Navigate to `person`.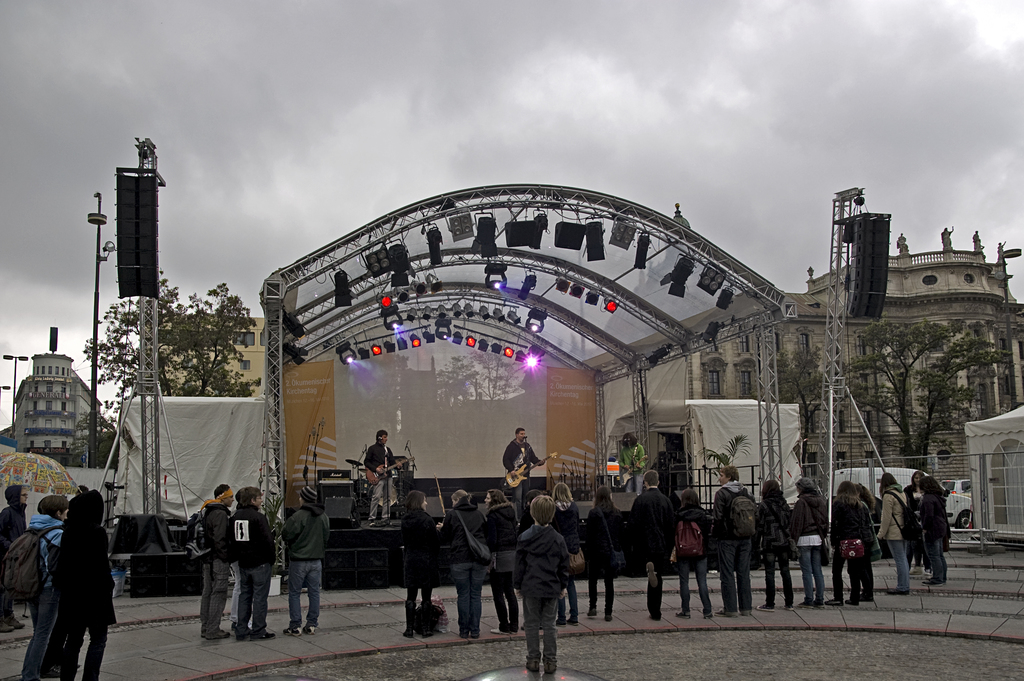
Navigation target: <region>581, 482, 627, 625</region>.
